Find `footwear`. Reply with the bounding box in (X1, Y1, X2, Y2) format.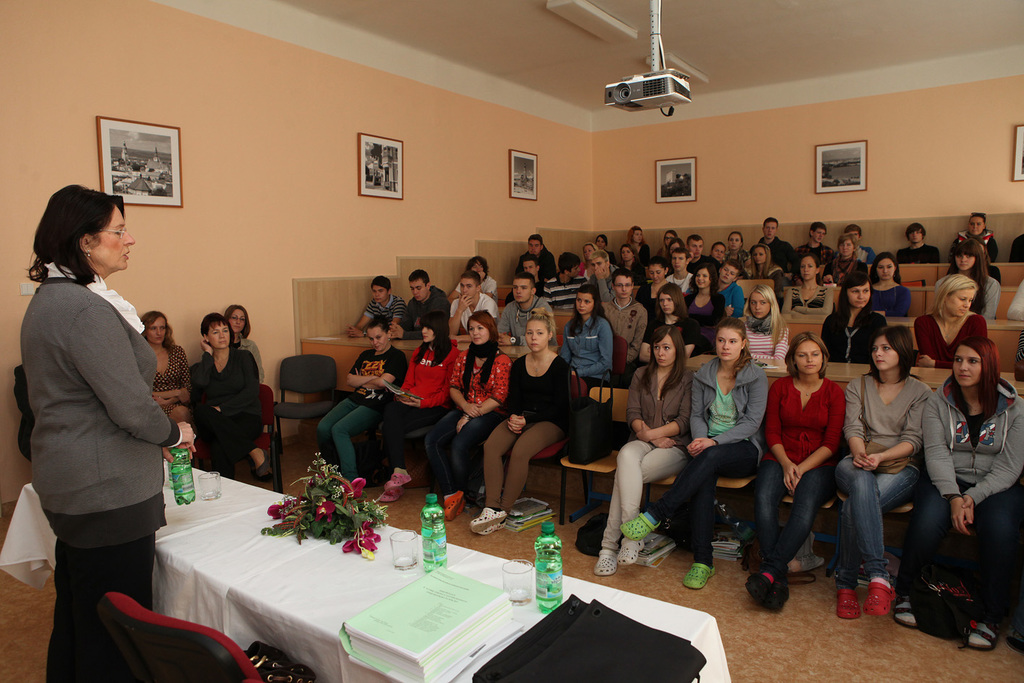
(767, 576, 792, 615).
